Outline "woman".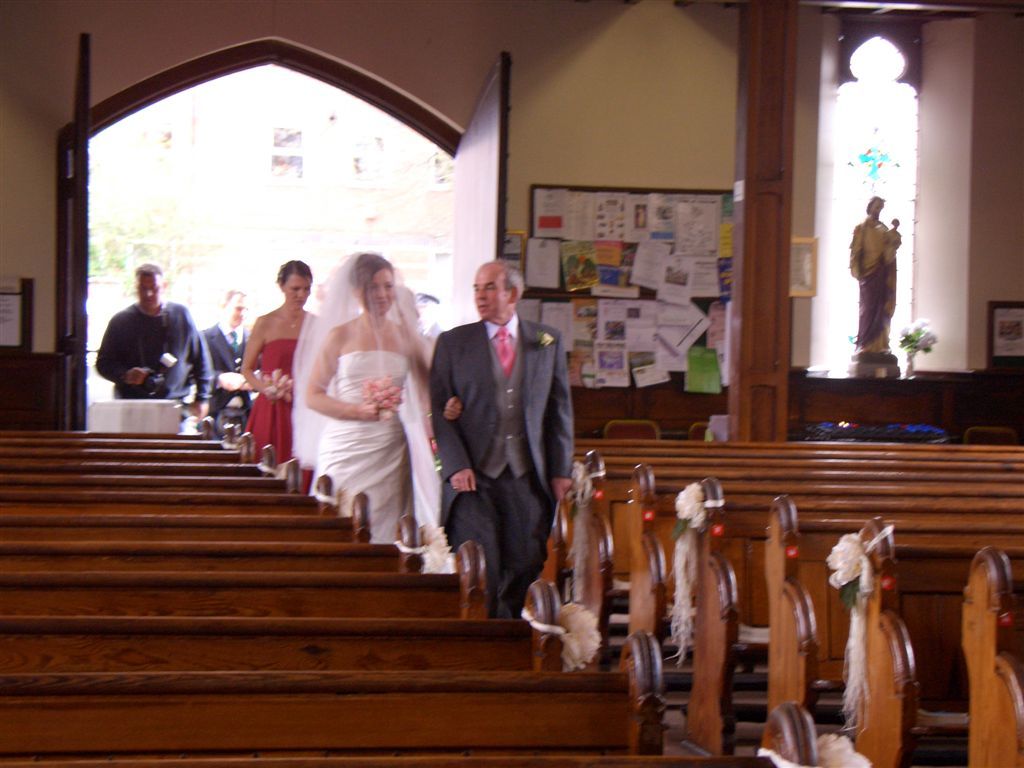
Outline: [x1=286, y1=238, x2=438, y2=550].
